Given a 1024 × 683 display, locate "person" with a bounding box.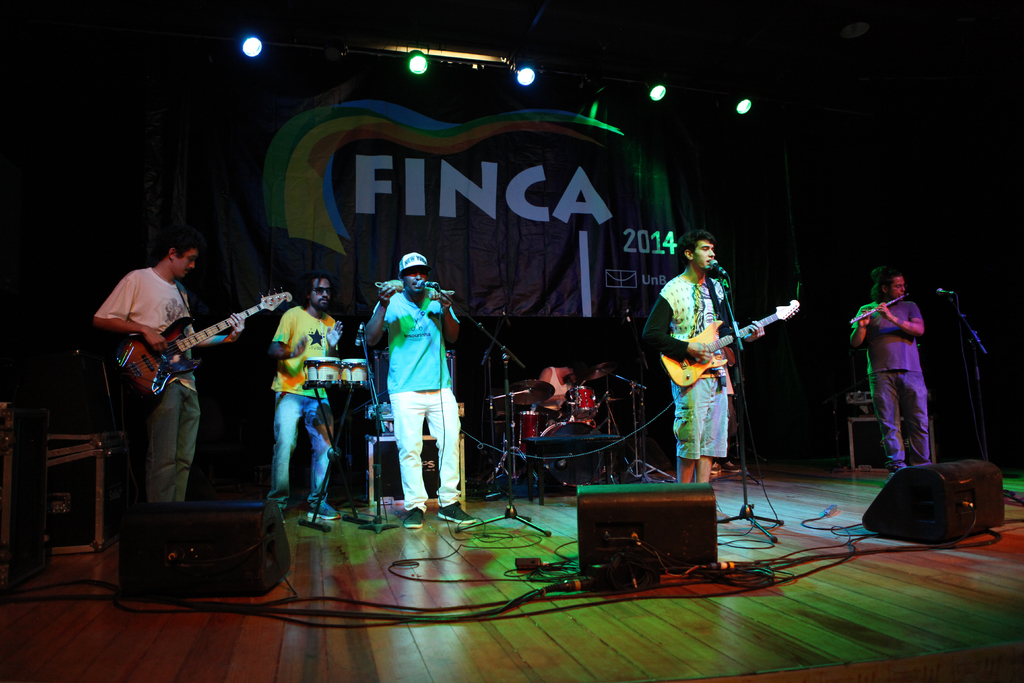
Located: bbox=[648, 228, 771, 526].
